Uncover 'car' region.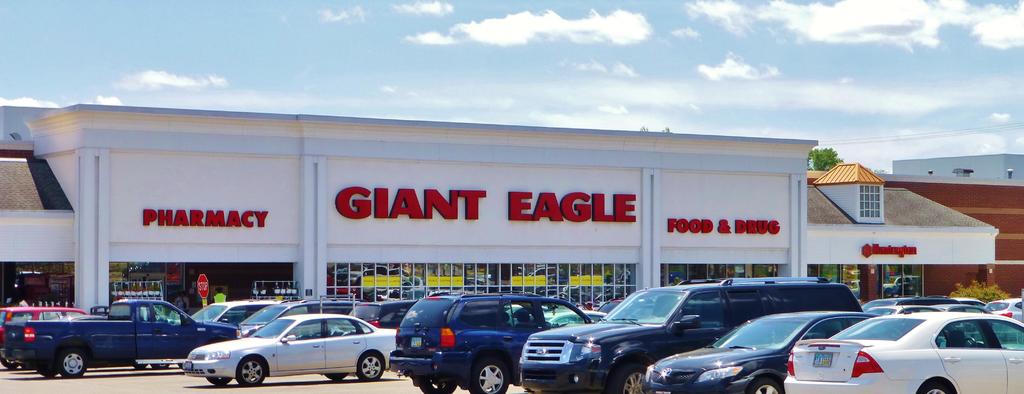
Uncovered: left=820, top=308, right=1018, bottom=386.
